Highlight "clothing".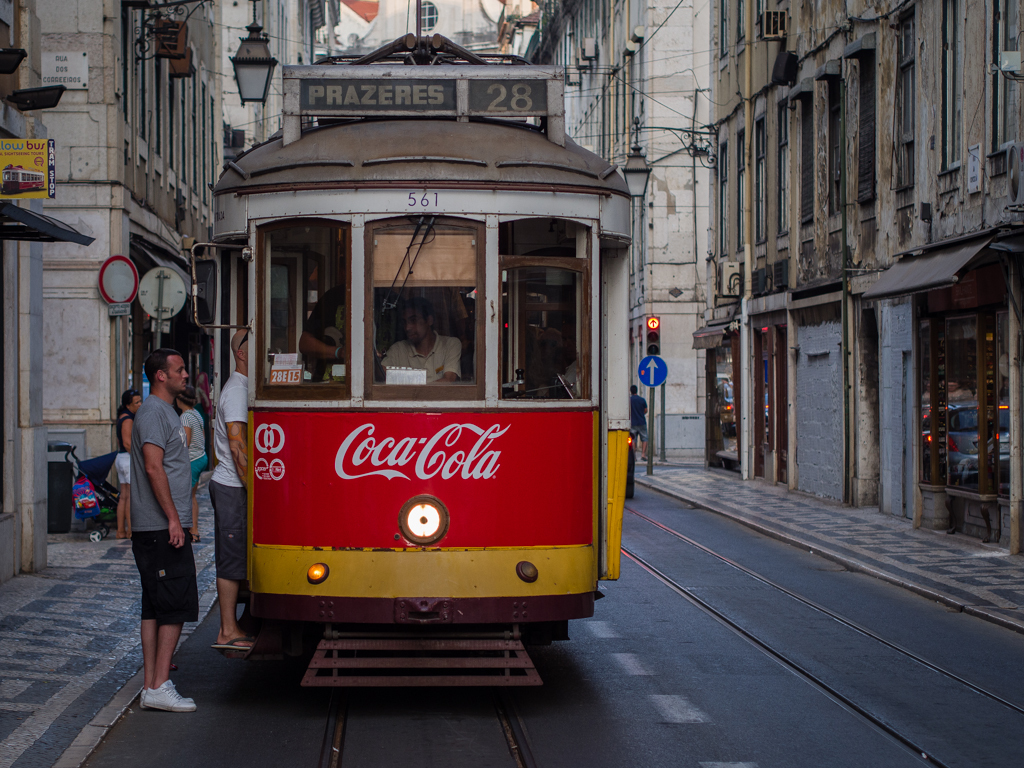
Highlighted region: <box>129,396,199,630</box>.
